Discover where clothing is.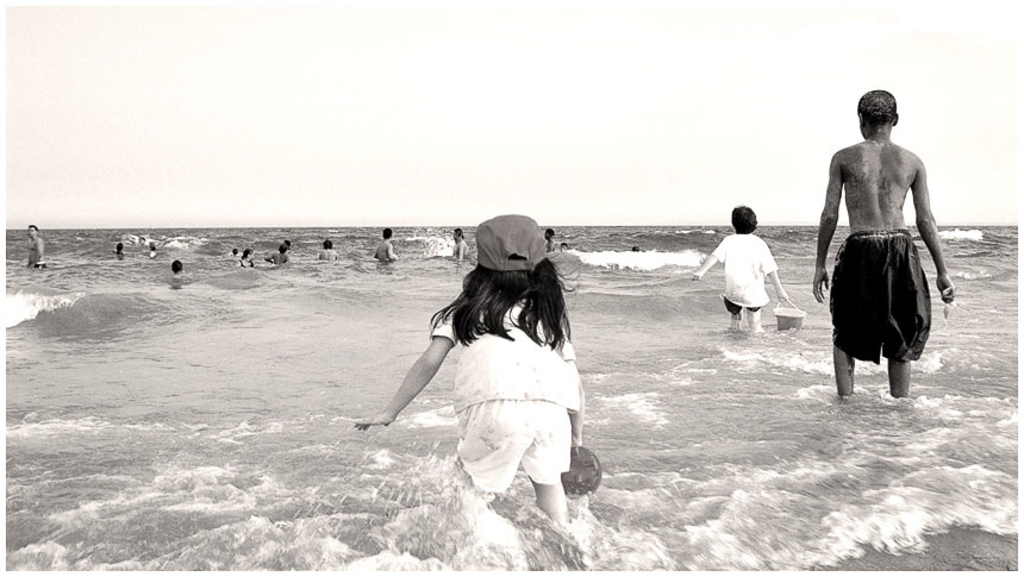
Discovered at {"x1": 424, "y1": 272, "x2": 583, "y2": 502}.
